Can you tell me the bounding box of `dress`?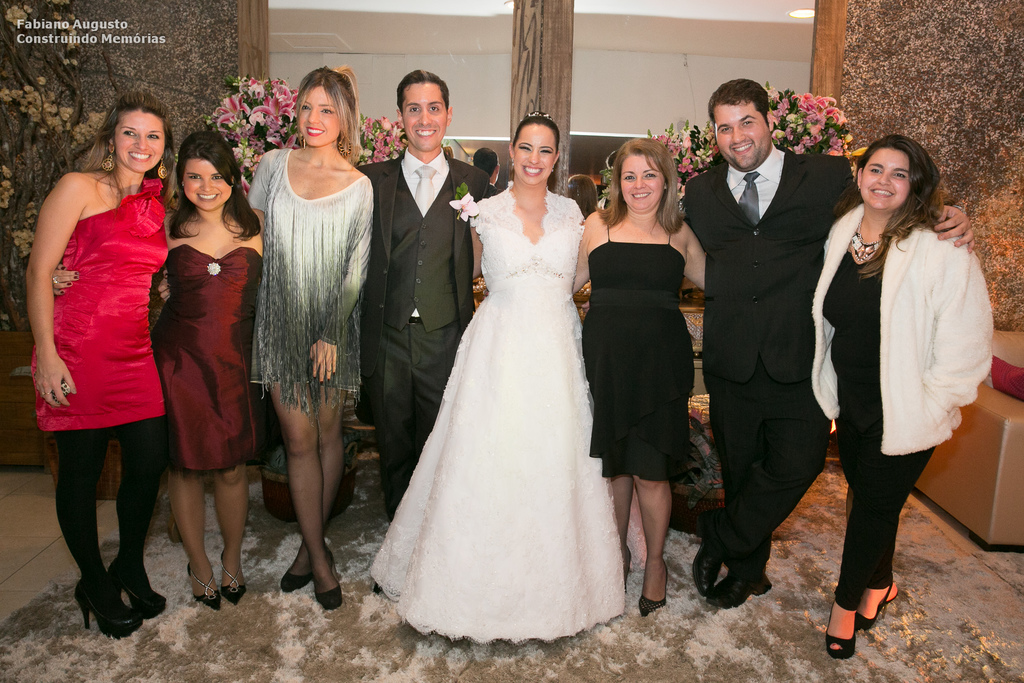
<box>246,144,378,423</box>.
